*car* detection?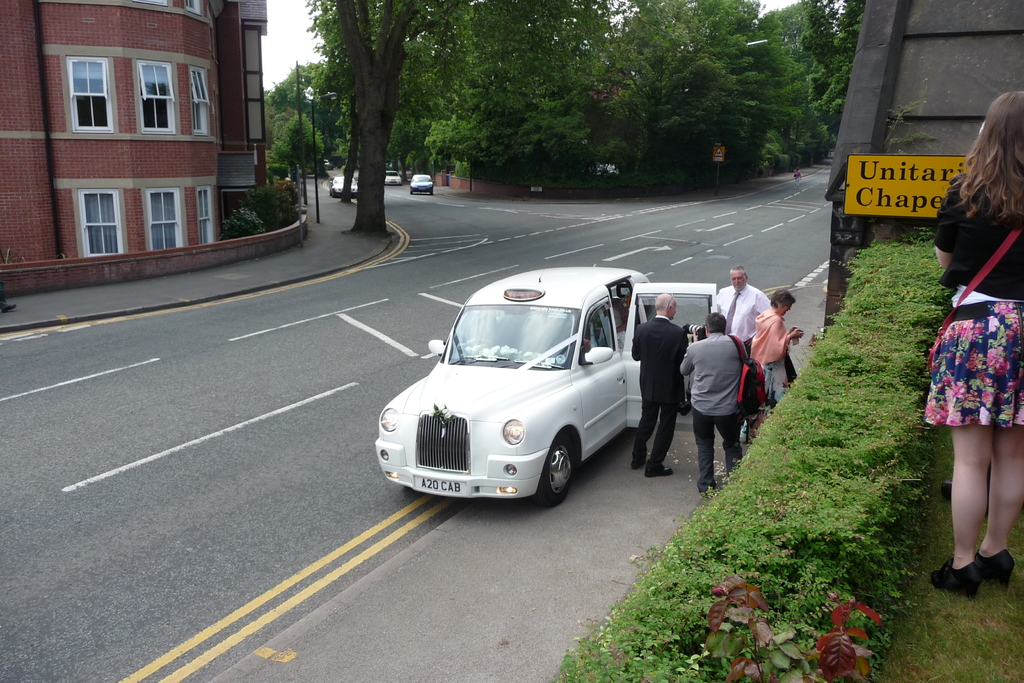
crop(430, 261, 692, 527)
